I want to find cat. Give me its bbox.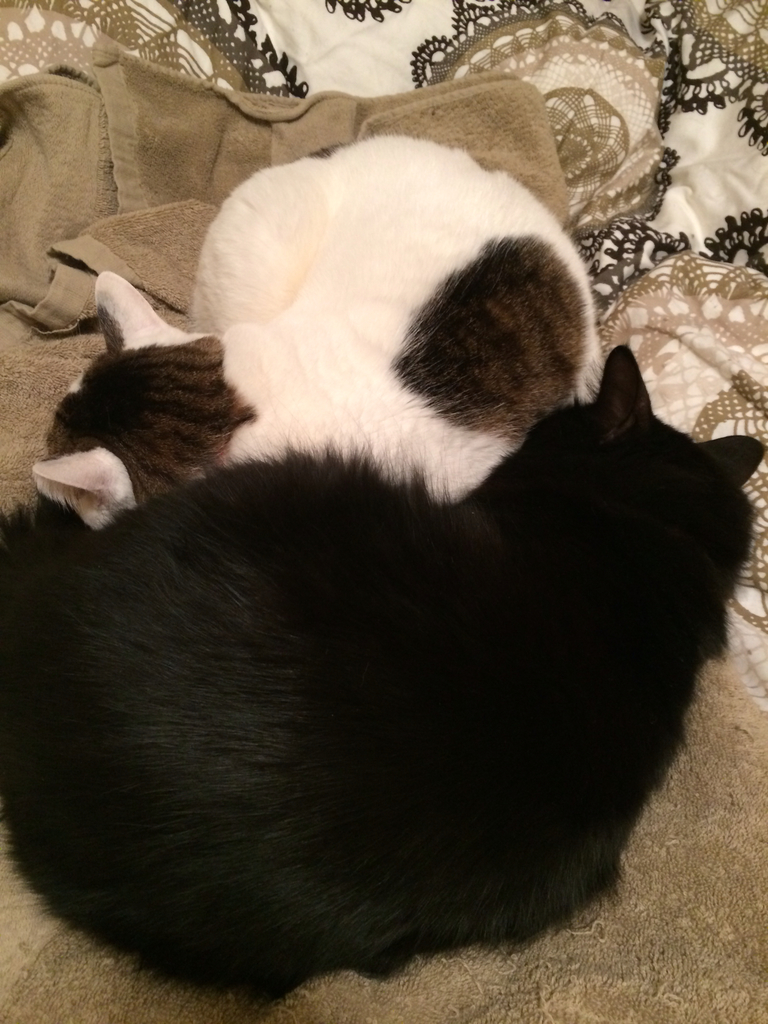
bbox=[41, 124, 627, 555].
